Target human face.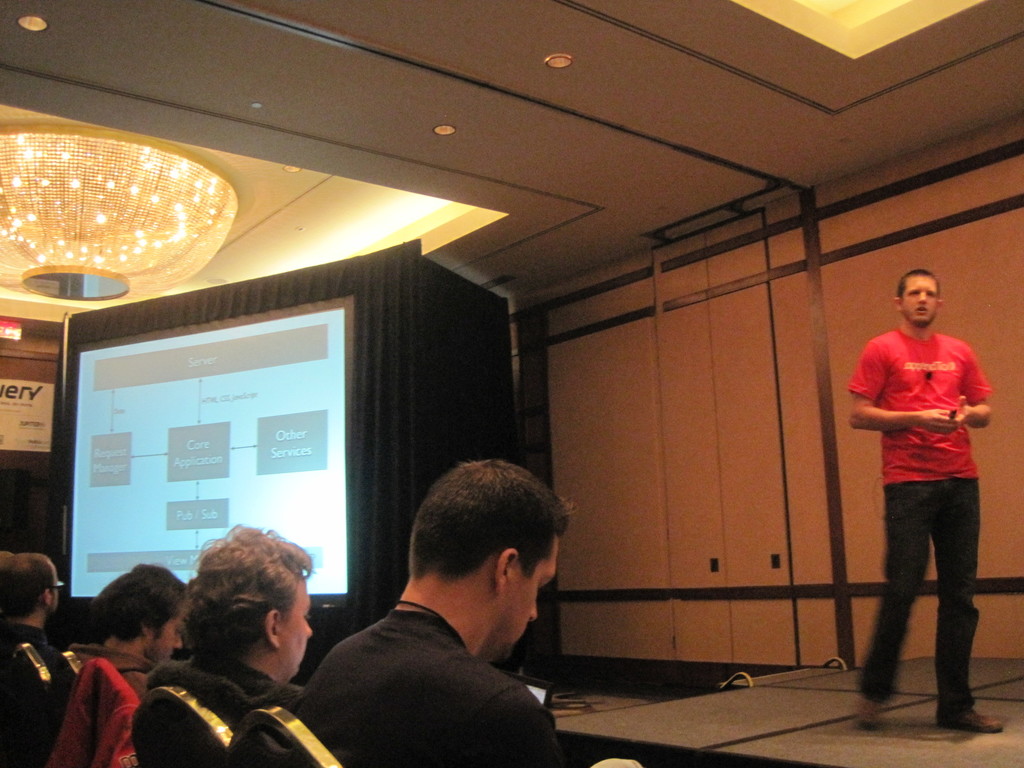
Target region: 43, 561, 61, 613.
